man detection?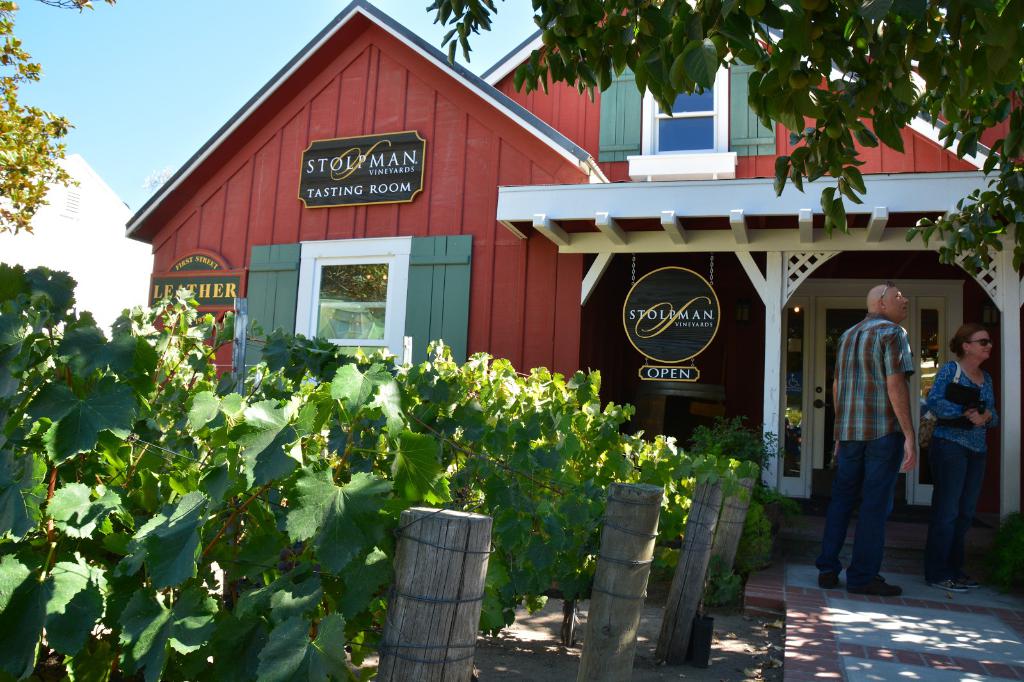
(x1=828, y1=271, x2=936, y2=600)
